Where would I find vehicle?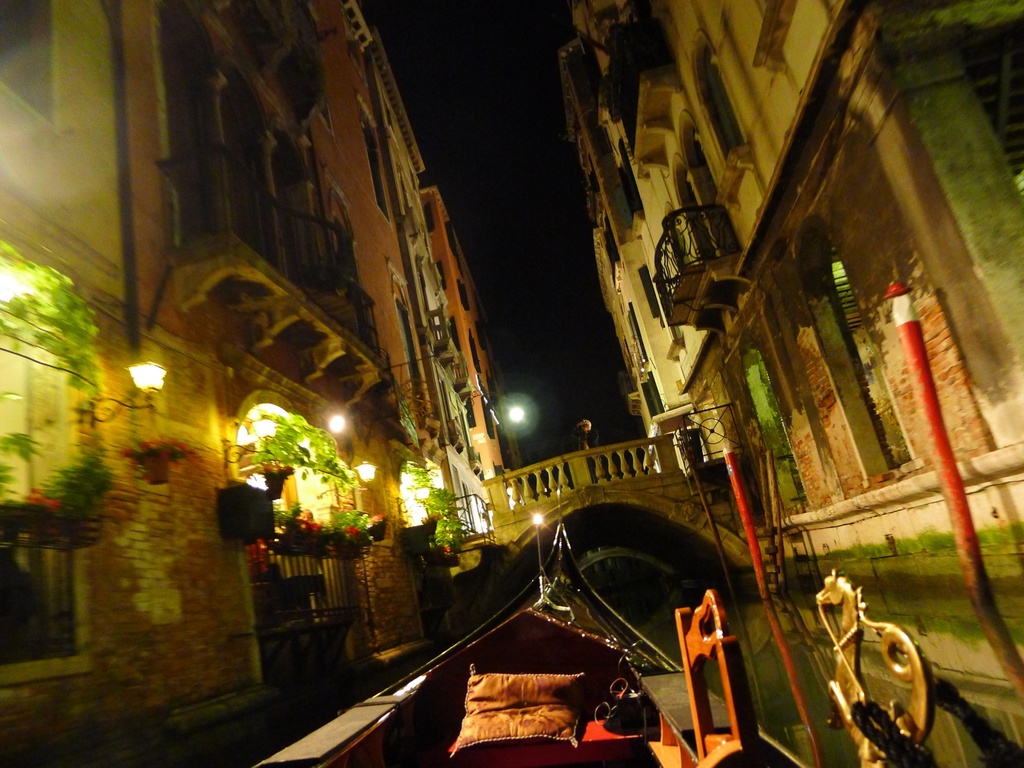
At bbox(248, 282, 1023, 767).
